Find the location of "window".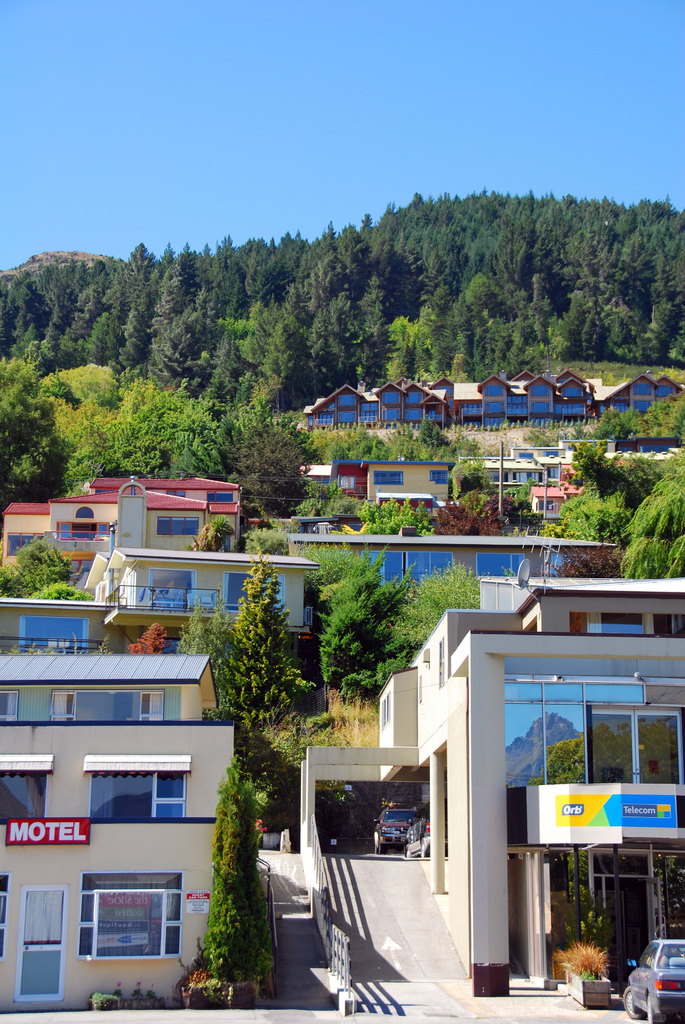
Location: x1=7 y1=529 x2=42 y2=556.
